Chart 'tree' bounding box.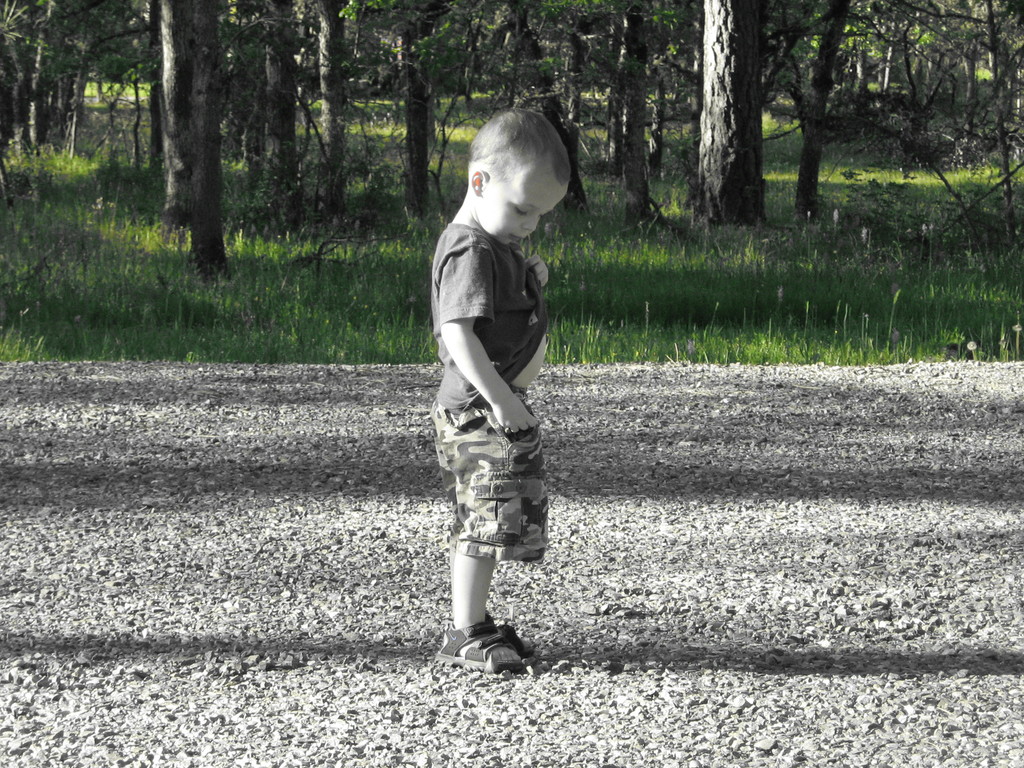
Charted: rect(150, 0, 201, 246).
